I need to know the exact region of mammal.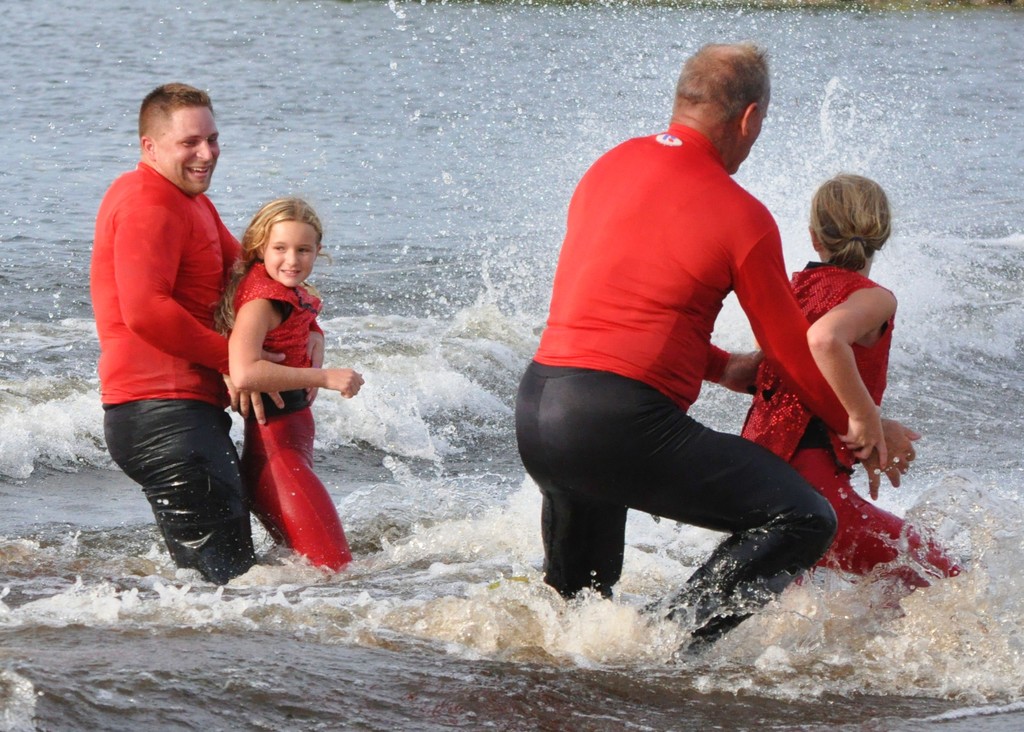
Region: [106, 121, 319, 617].
